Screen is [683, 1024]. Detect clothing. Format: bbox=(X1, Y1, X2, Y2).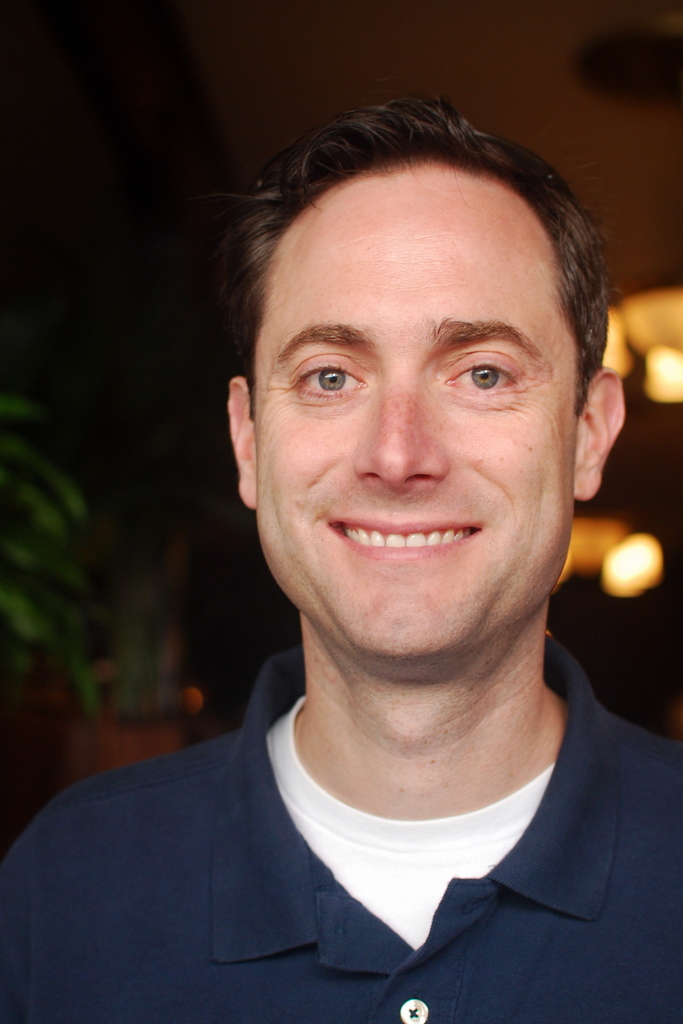
bbox=(0, 631, 682, 1023).
